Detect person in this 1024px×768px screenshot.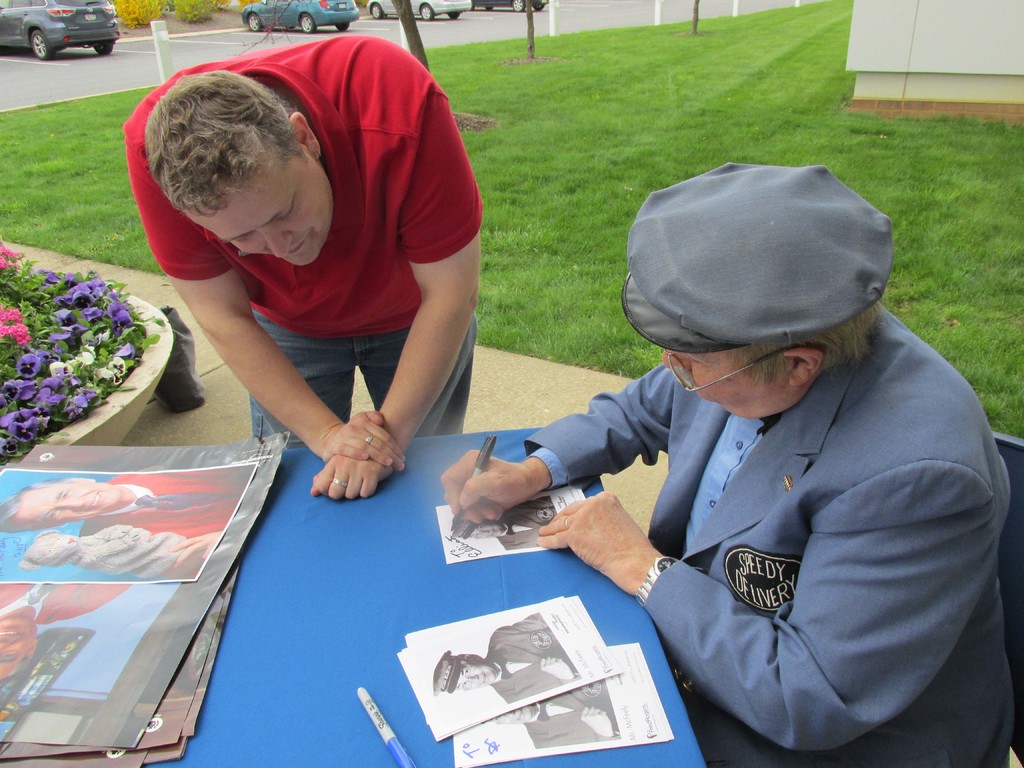
Detection: 494 680 630 736.
